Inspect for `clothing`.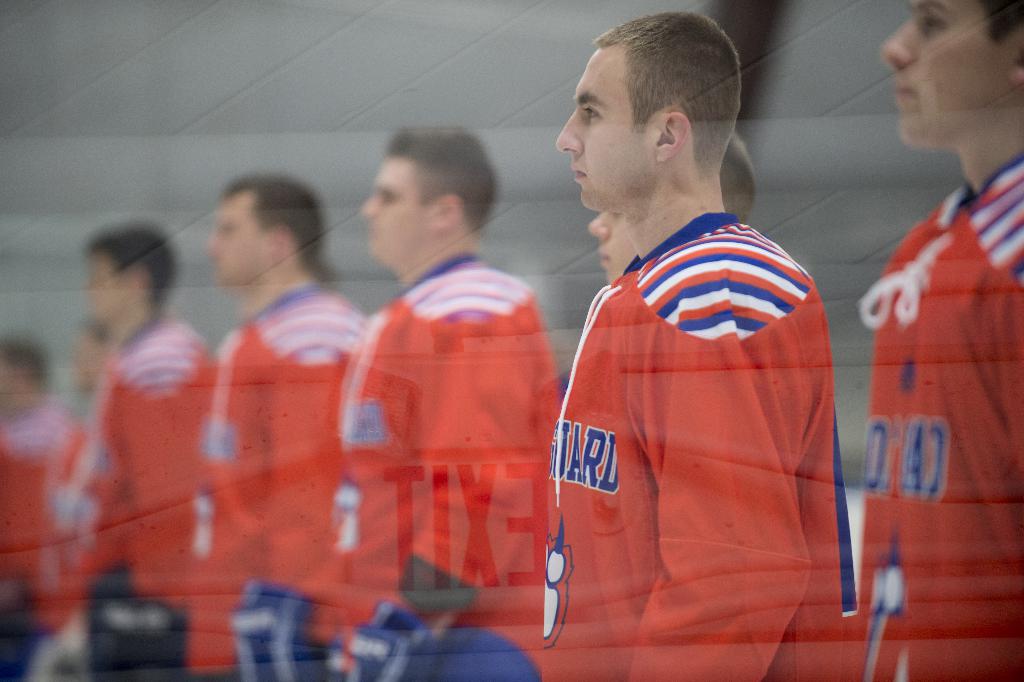
Inspection: [left=322, top=255, right=563, bottom=681].
